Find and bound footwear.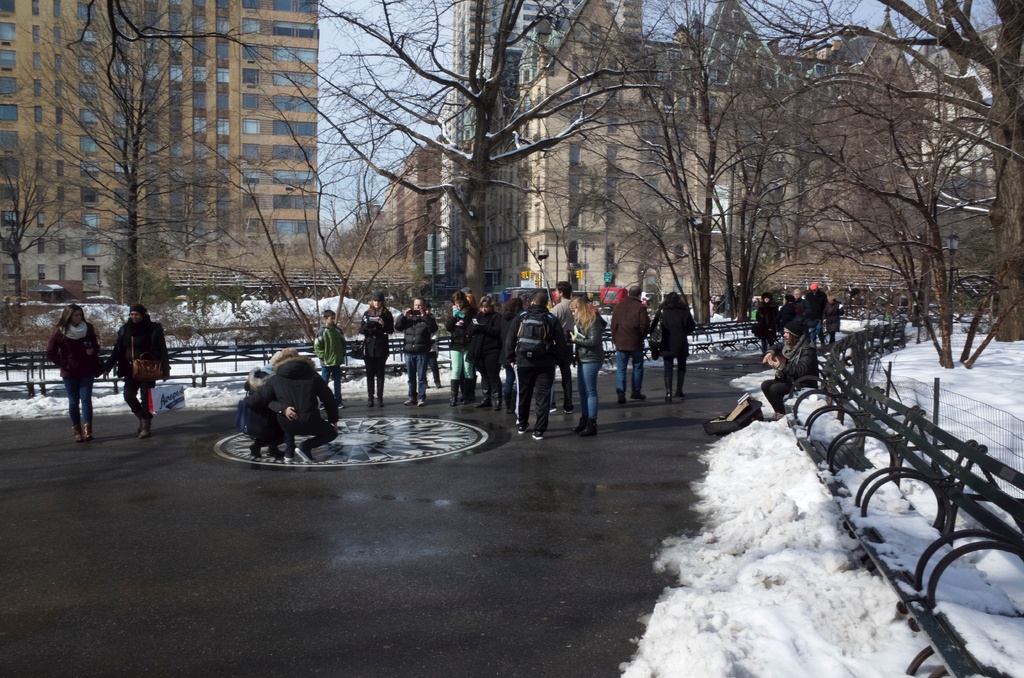
Bound: [337,398,348,409].
